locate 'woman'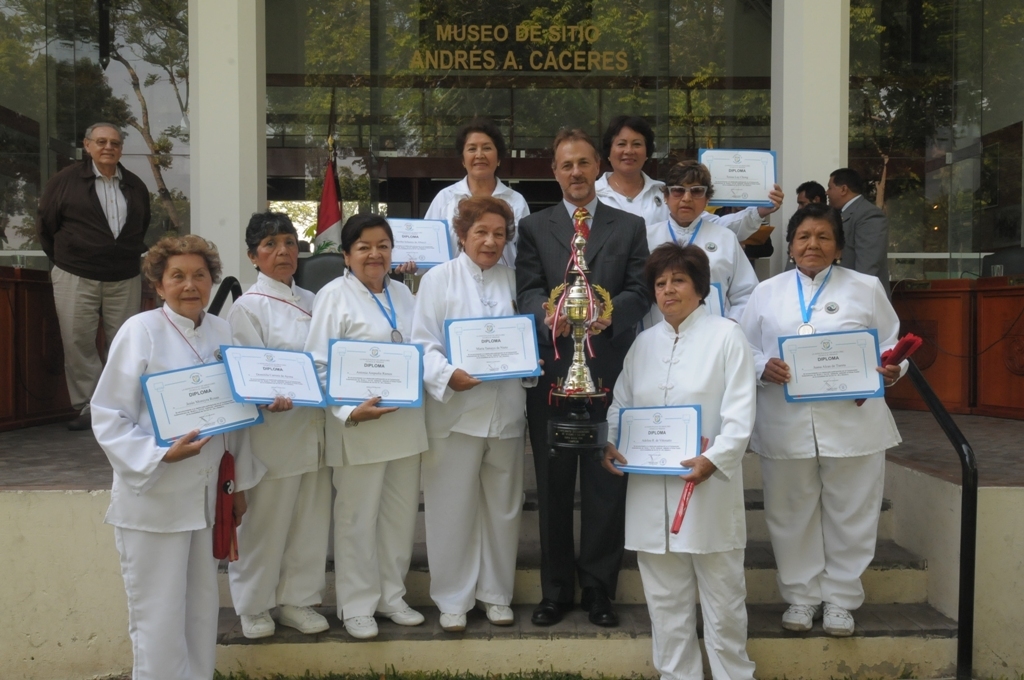
(left=594, top=244, right=768, bottom=679)
